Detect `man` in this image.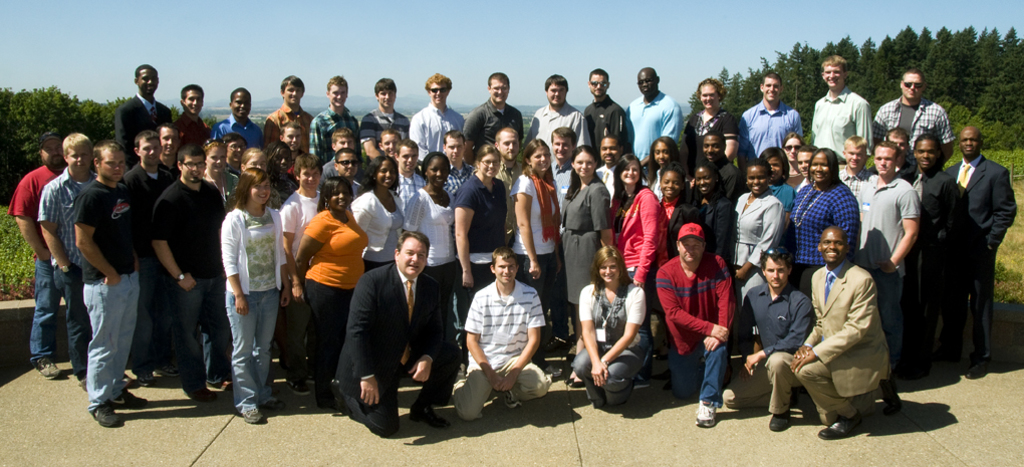
Detection: <box>149,121,185,187</box>.
